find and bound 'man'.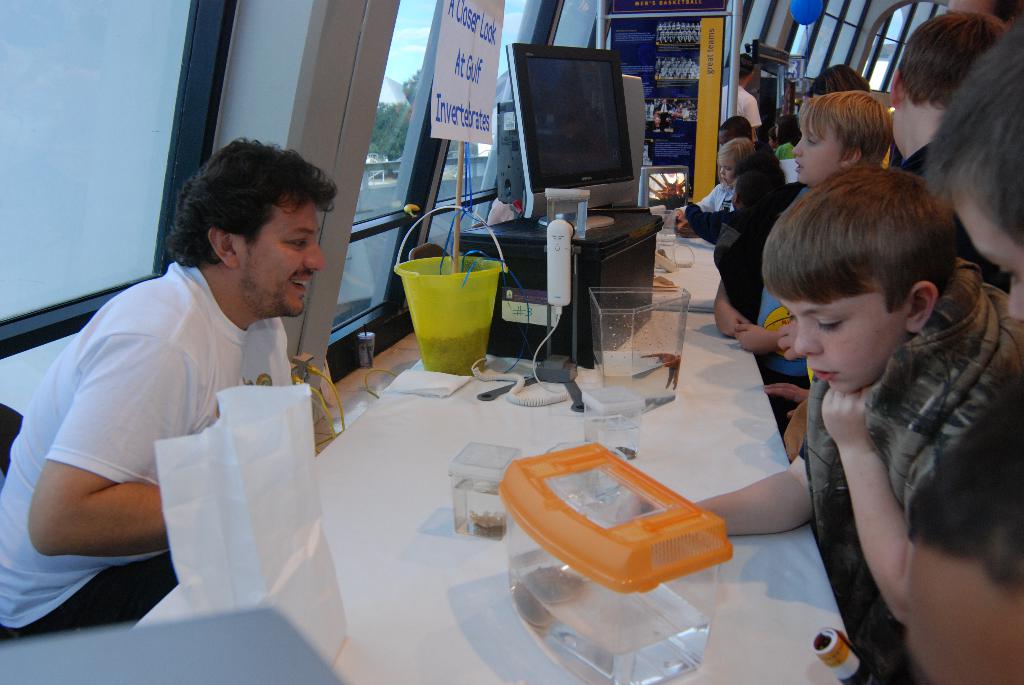
Bound: [719,114,751,146].
